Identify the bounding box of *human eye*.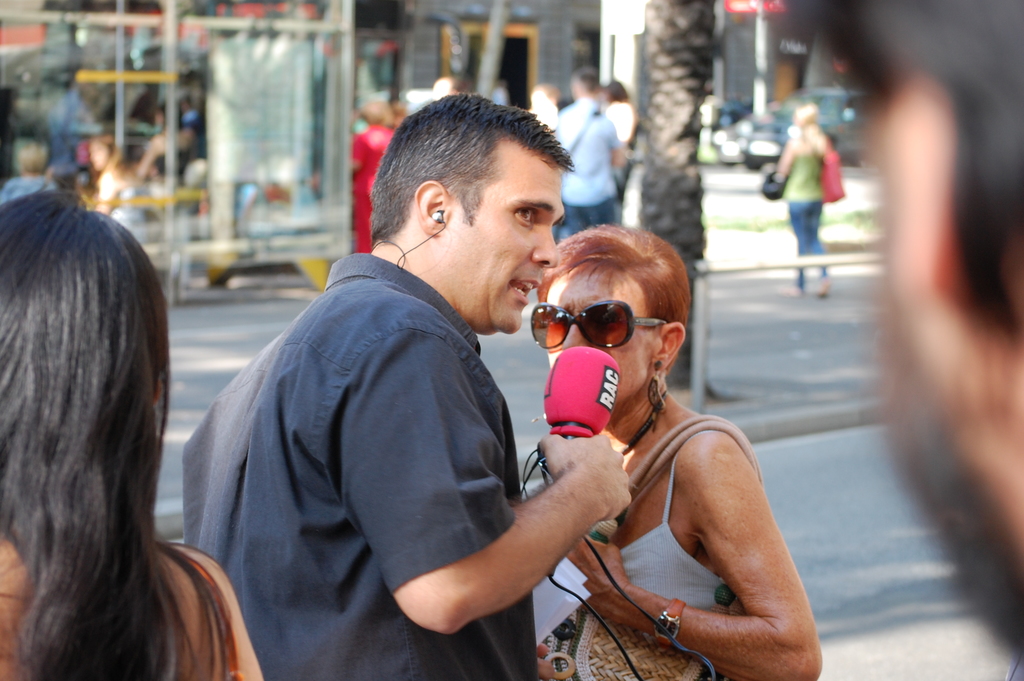
<region>591, 309, 620, 330</region>.
